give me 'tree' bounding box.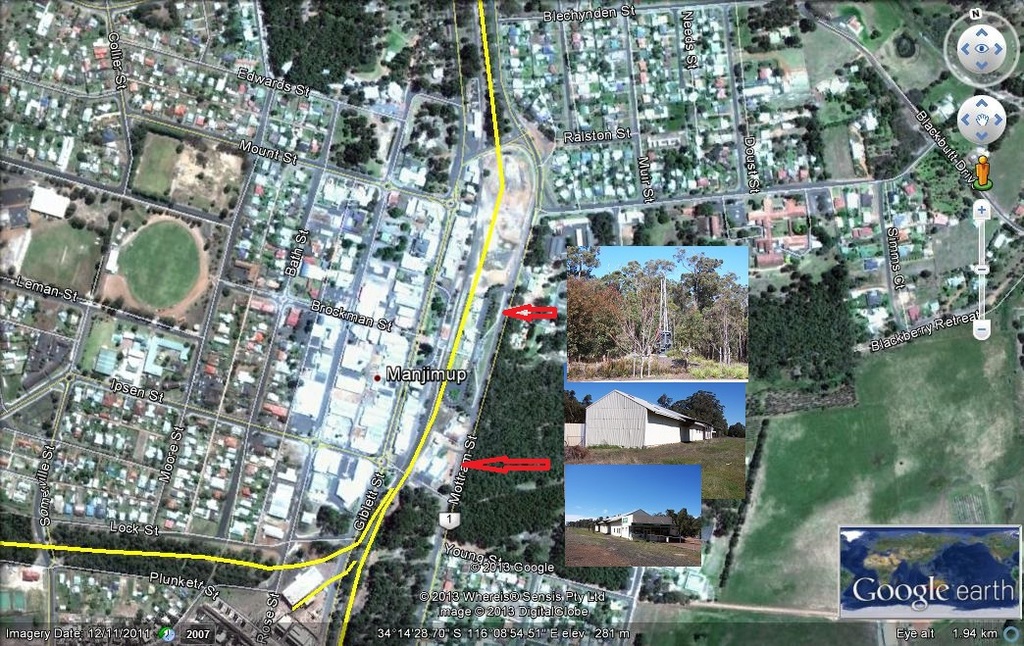
(left=650, top=395, right=681, bottom=412).
